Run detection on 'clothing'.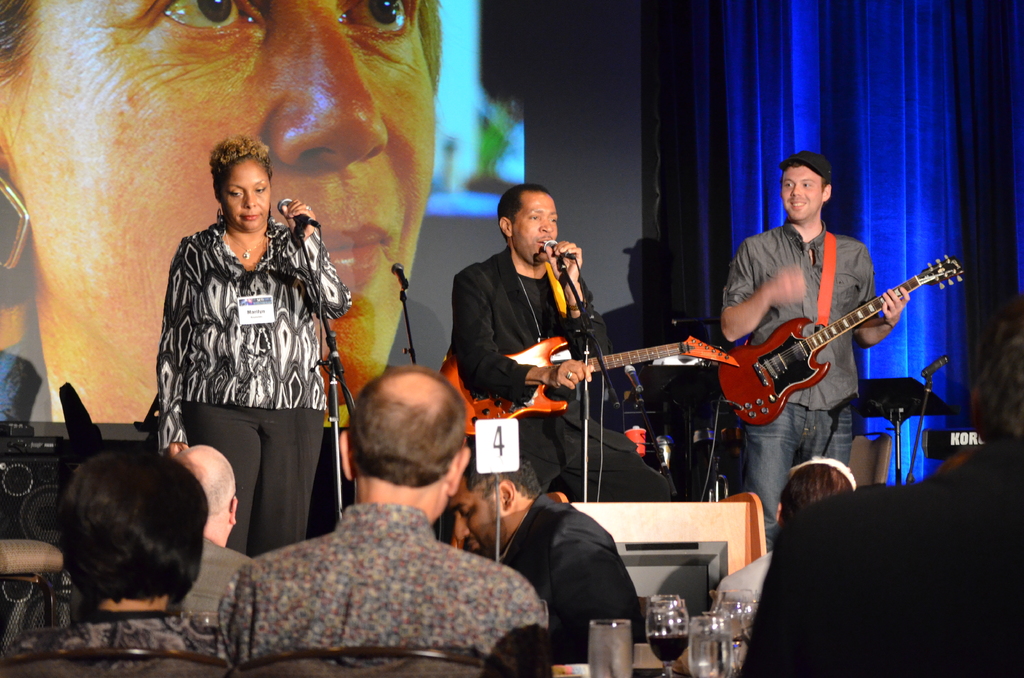
Result: 214 498 540 662.
